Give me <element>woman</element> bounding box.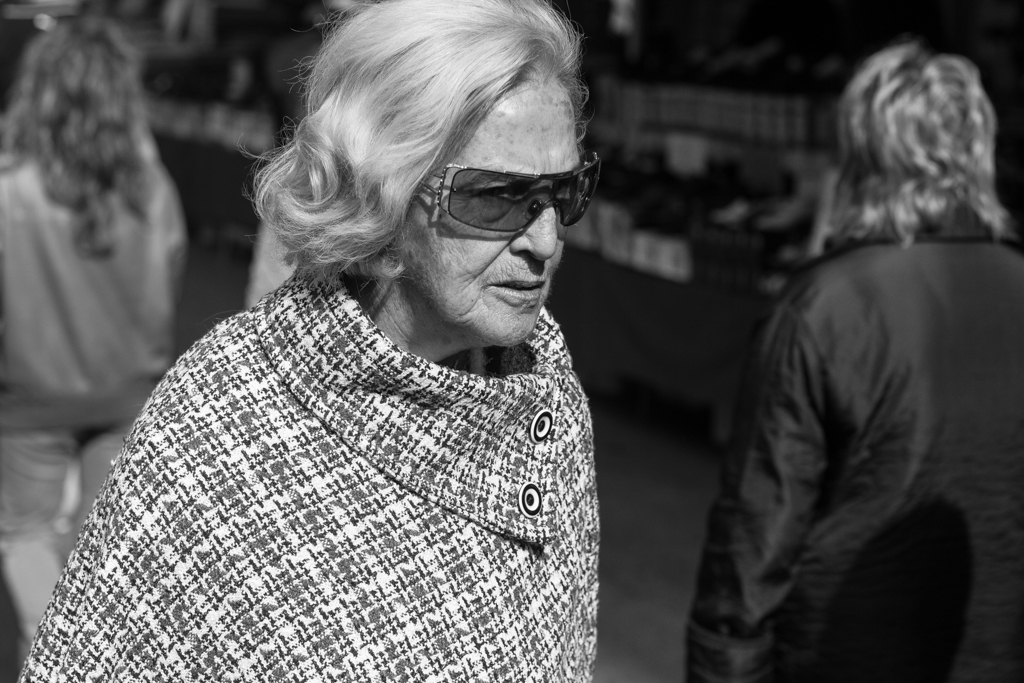
x1=0 y1=11 x2=190 y2=679.
